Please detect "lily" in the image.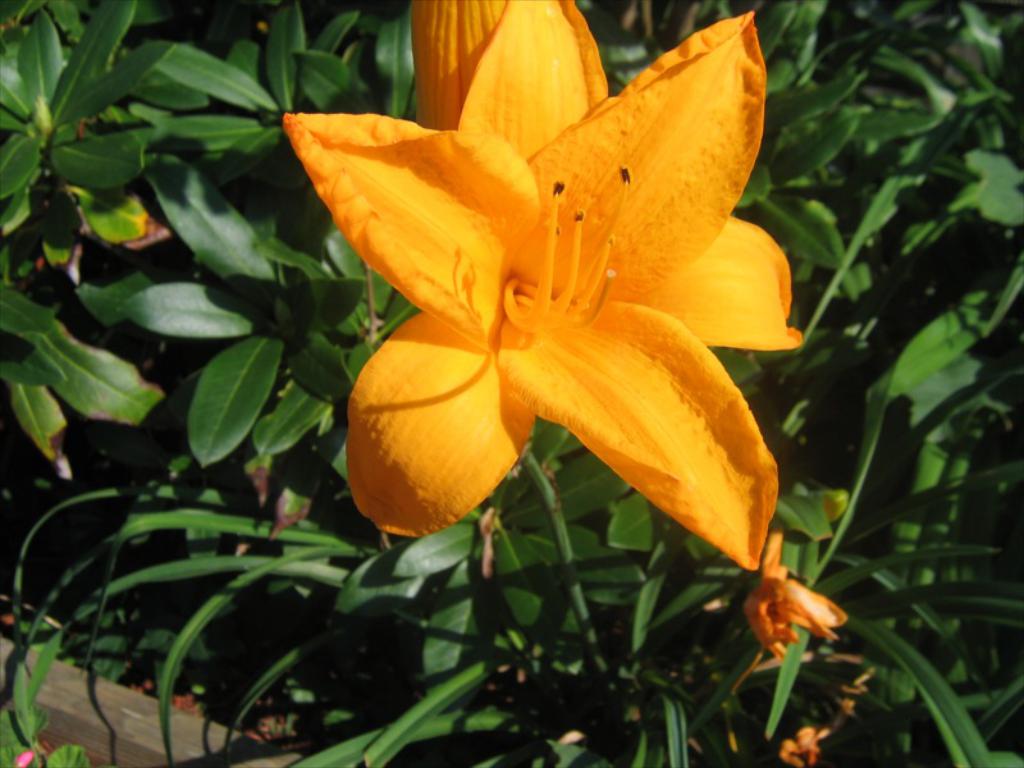
278:0:806:581.
